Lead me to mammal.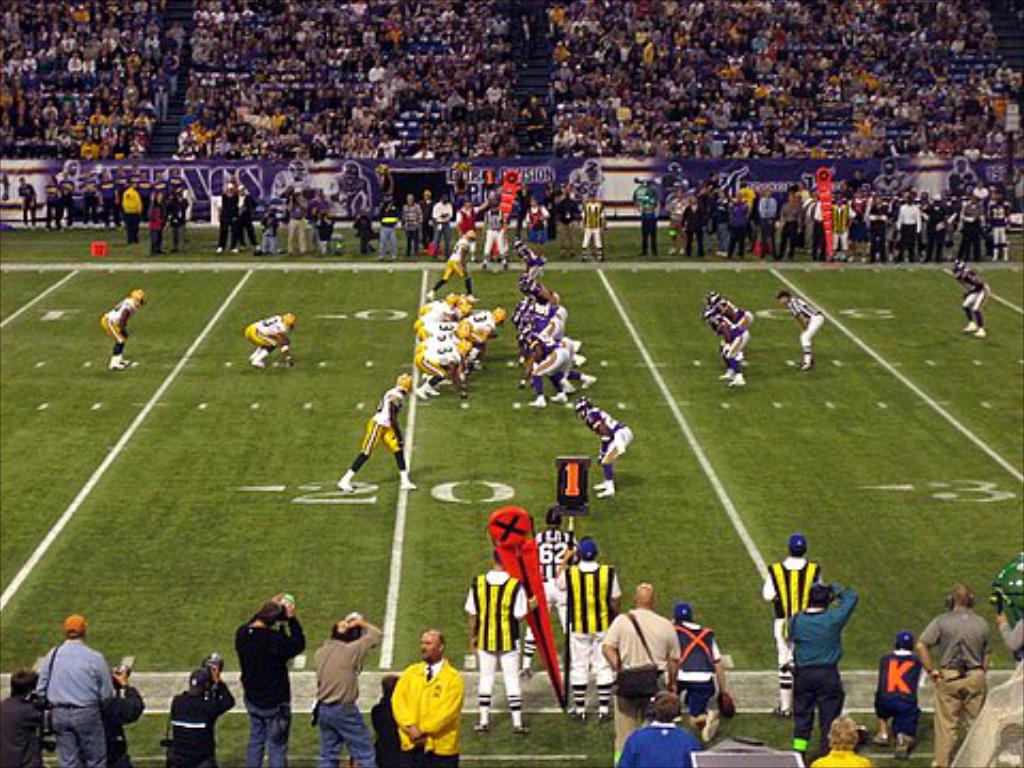
Lead to (x1=459, y1=546, x2=531, y2=730).
